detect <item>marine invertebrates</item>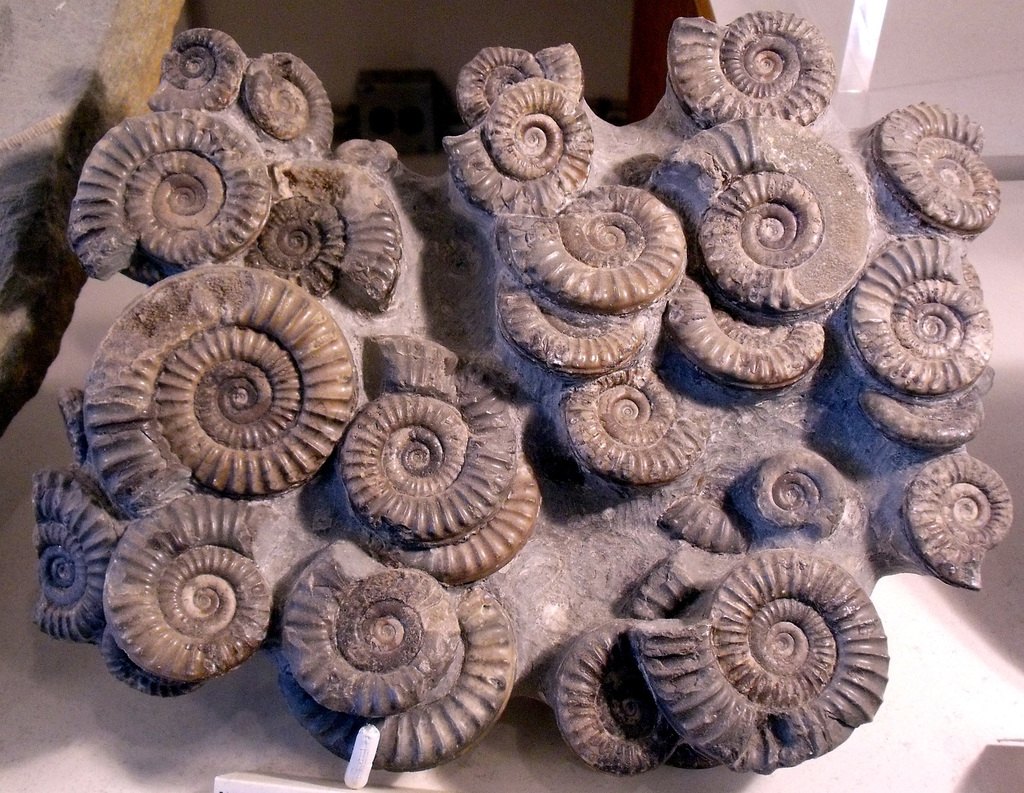
(345, 316, 527, 550)
